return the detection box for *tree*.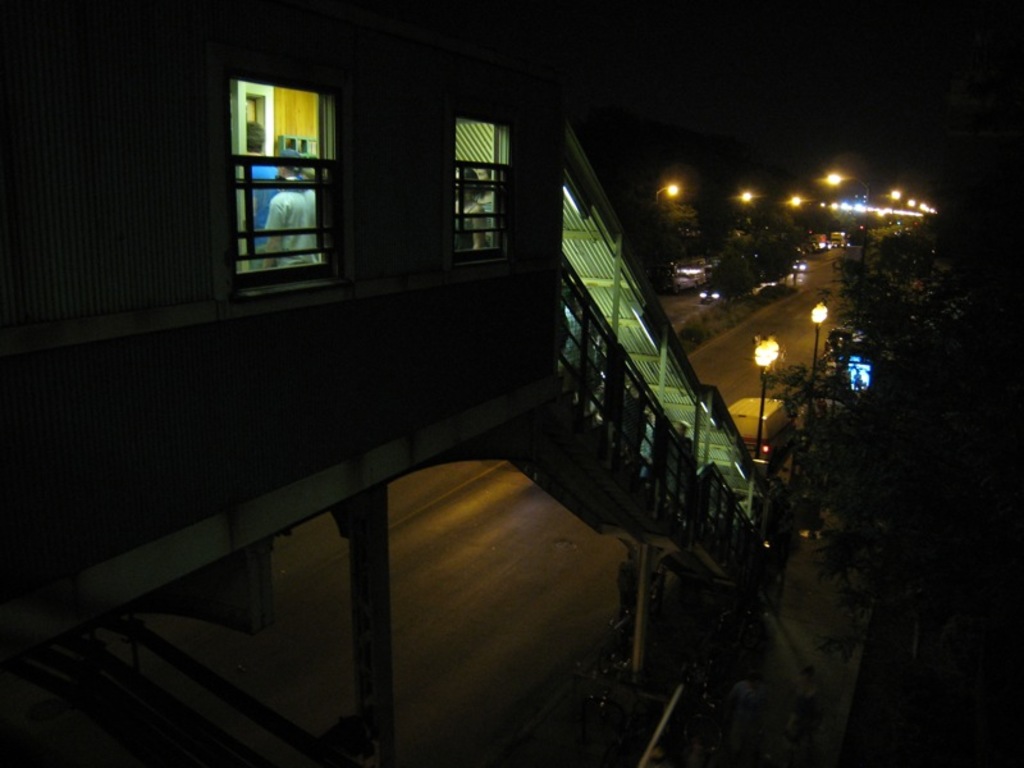
bbox(801, 202, 835, 250).
